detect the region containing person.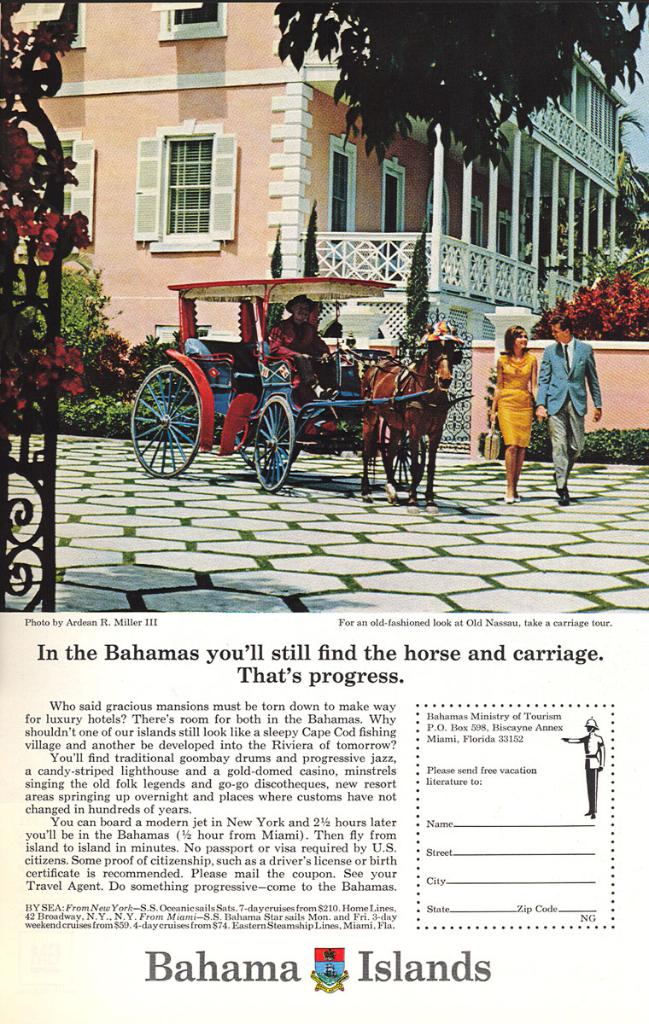
537:318:599:513.
